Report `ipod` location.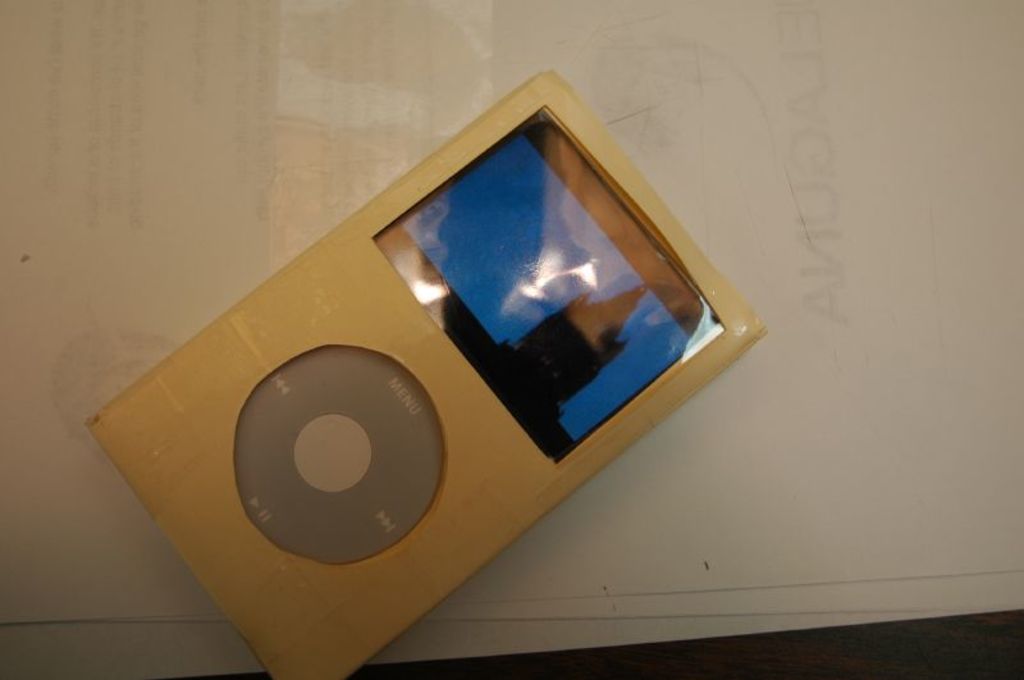
Report: [x1=84, y1=70, x2=768, y2=679].
